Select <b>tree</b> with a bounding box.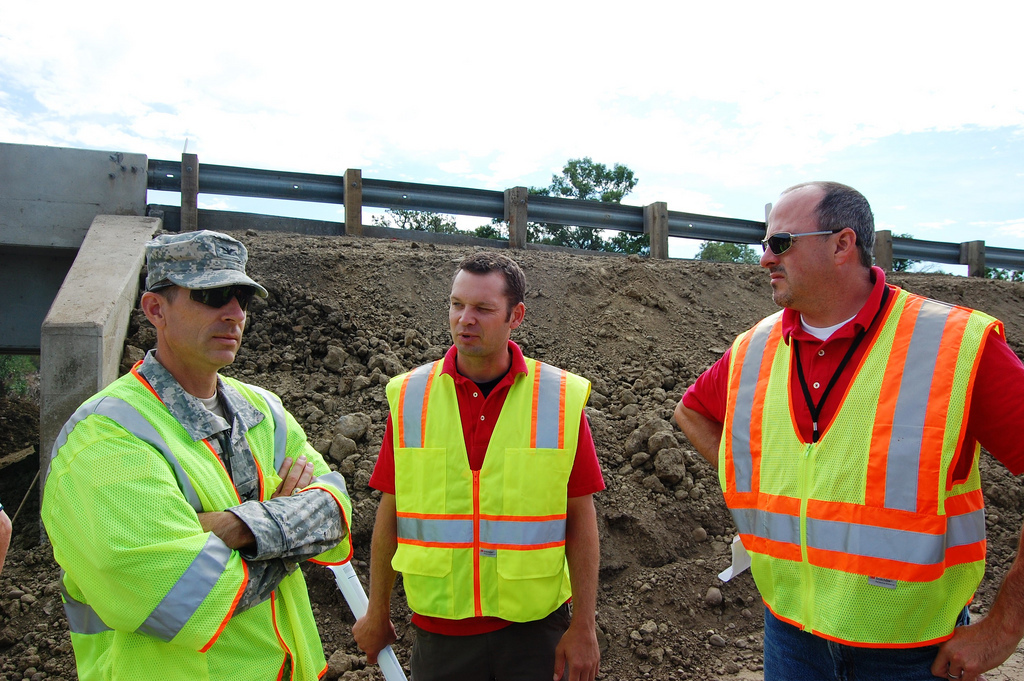
rect(991, 246, 1023, 281).
